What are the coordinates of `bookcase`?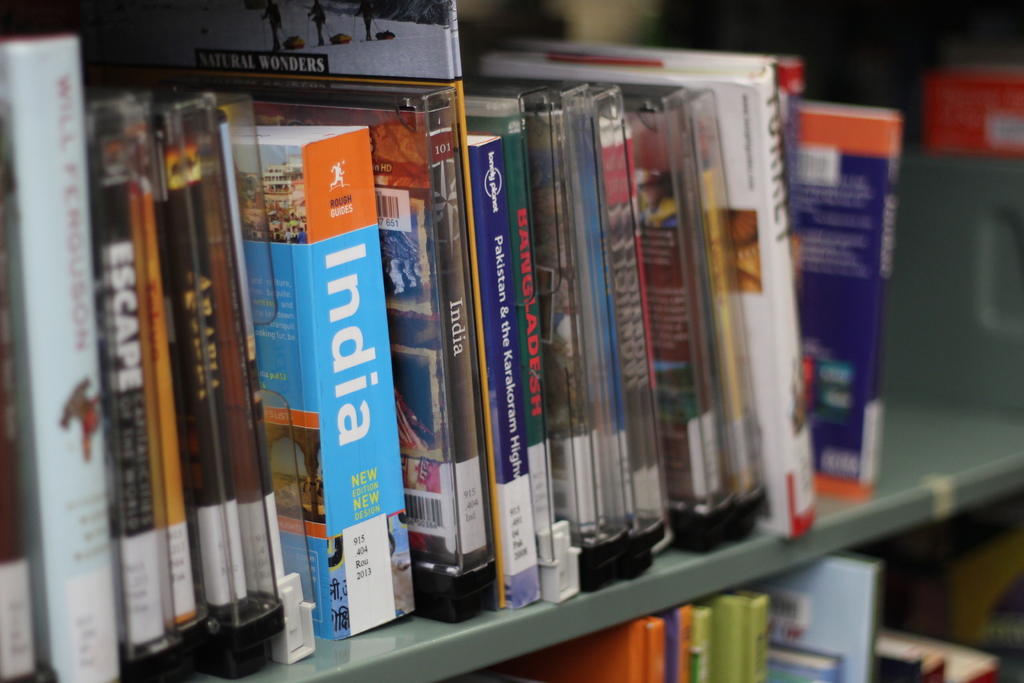
<box>0,0,1023,682</box>.
